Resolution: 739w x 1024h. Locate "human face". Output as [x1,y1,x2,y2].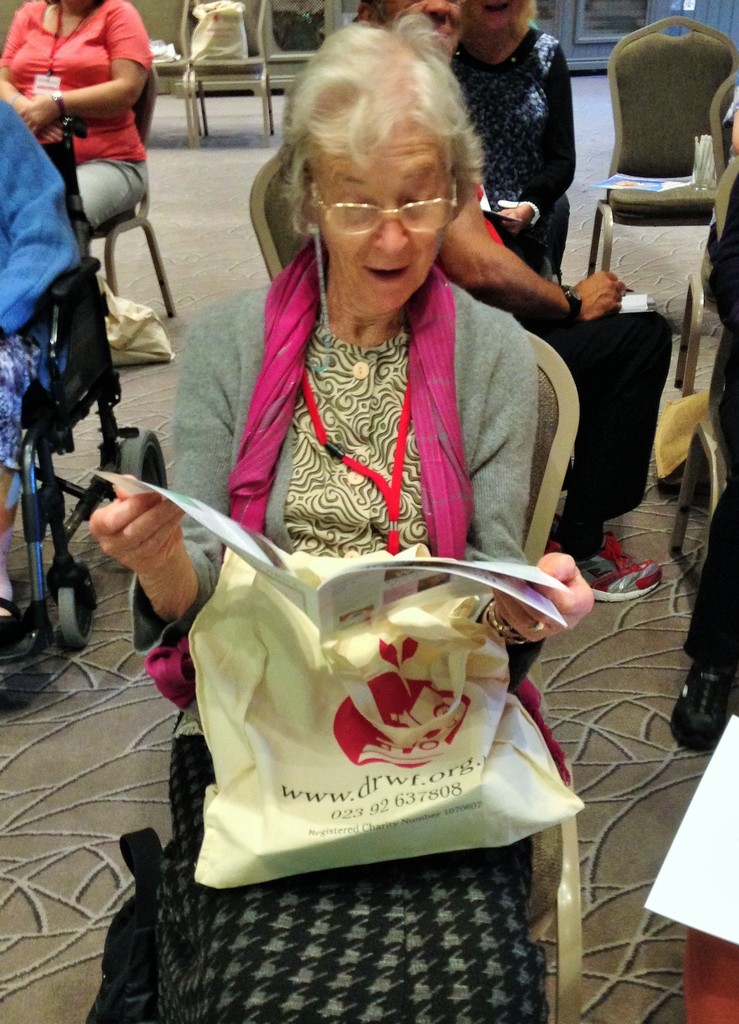
[468,0,514,74].
